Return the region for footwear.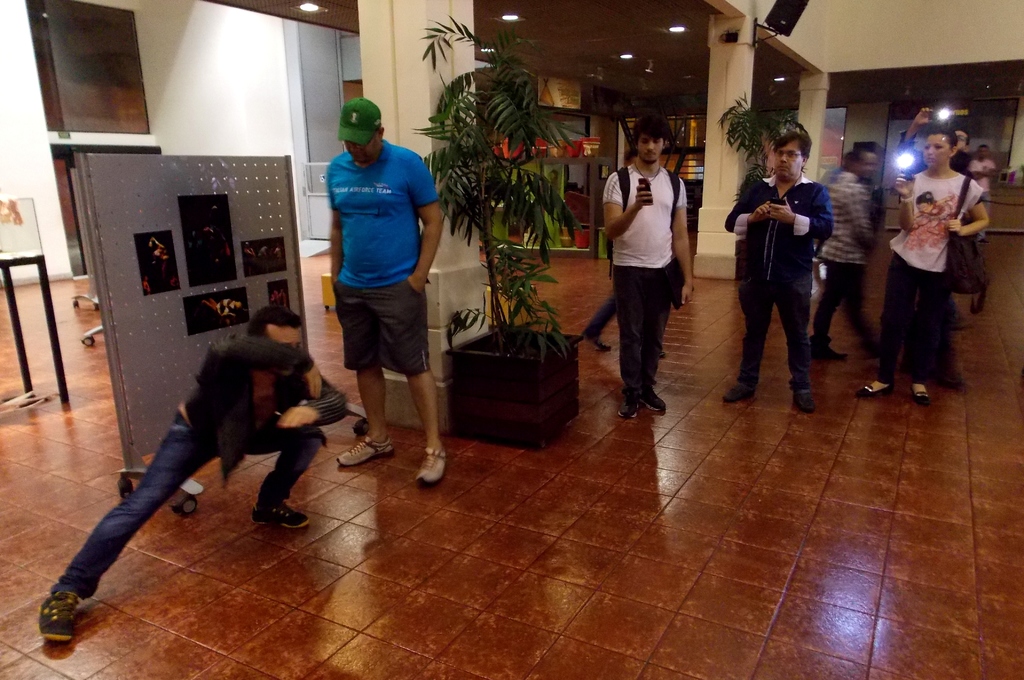
<region>815, 336, 848, 360</region>.
